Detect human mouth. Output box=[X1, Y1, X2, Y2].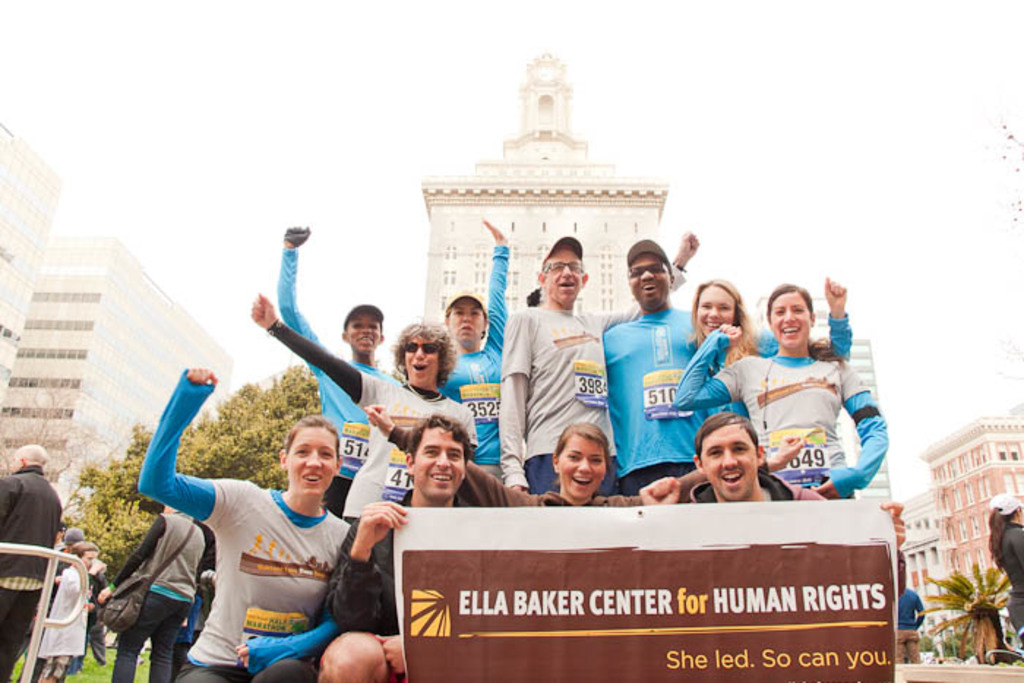
box=[560, 279, 575, 288].
